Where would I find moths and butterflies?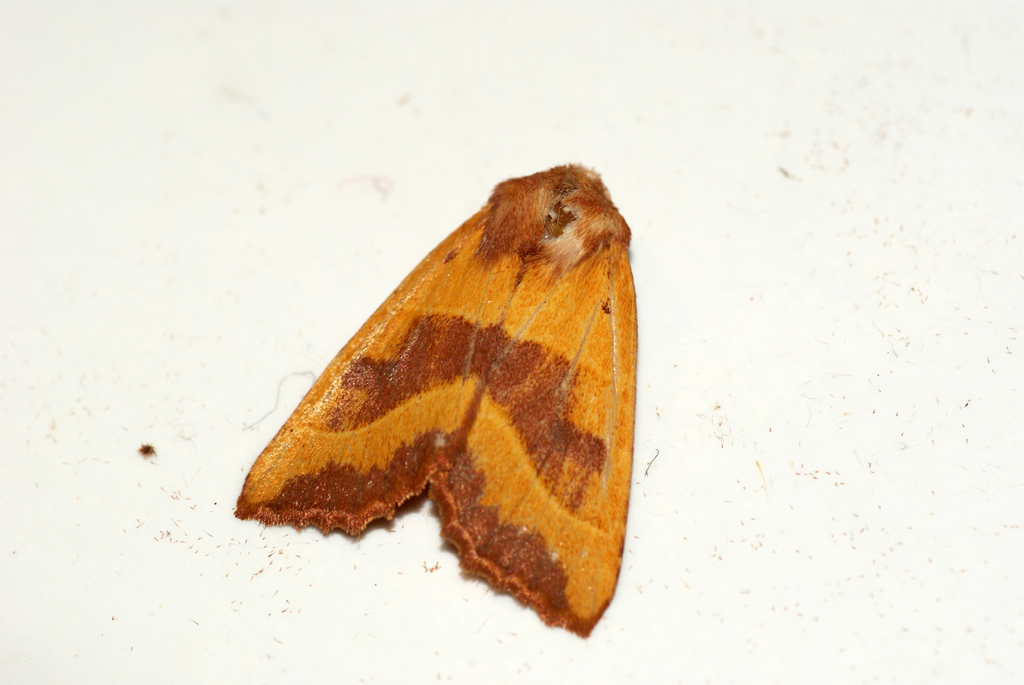
At {"left": 231, "top": 158, "right": 640, "bottom": 639}.
